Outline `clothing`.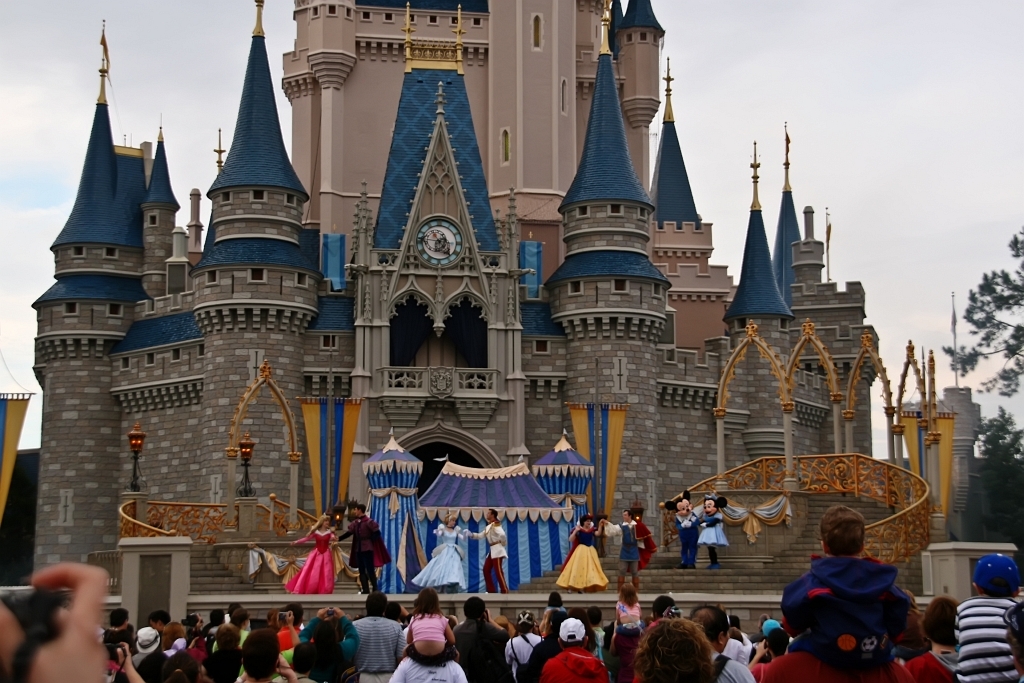
Outline: (777, 557, 915, 682).
